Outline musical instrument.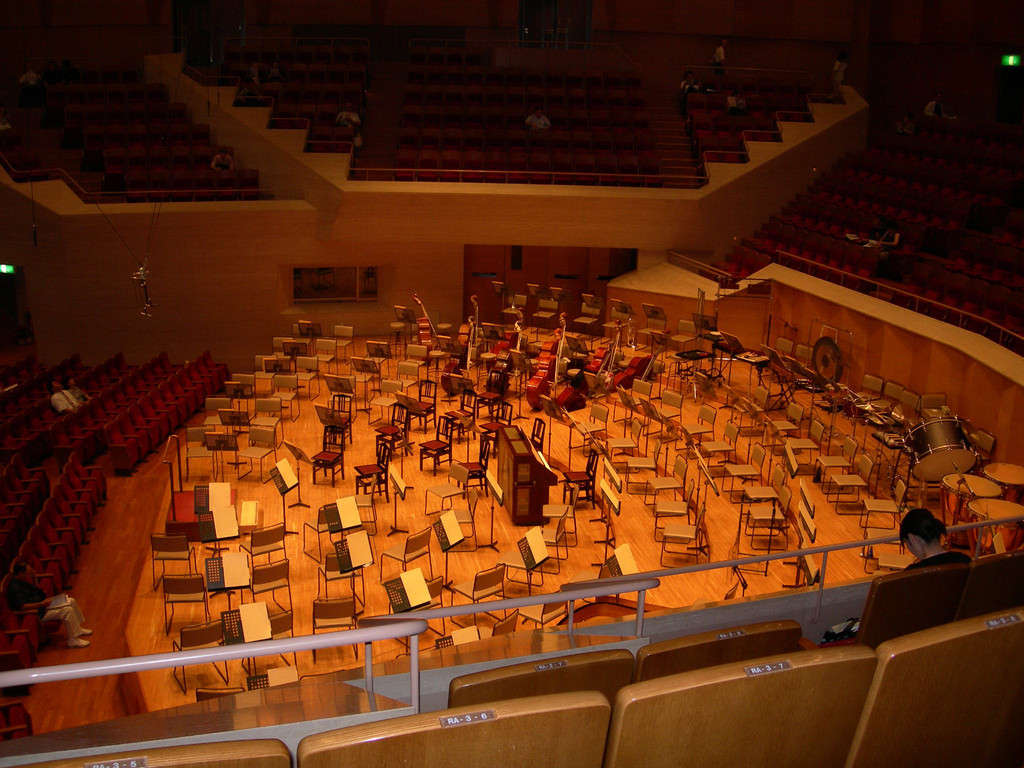
Outline: Rect(897, 408, 982, 490).
